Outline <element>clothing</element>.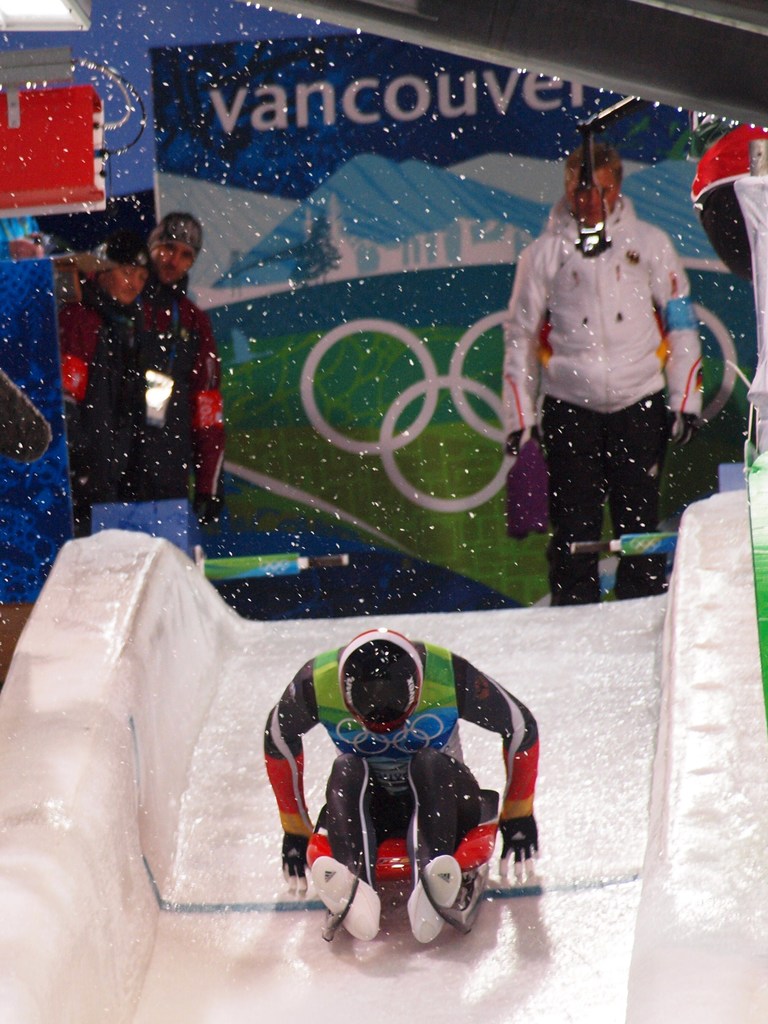
Outline: rect(259, 624, 543, 888).
